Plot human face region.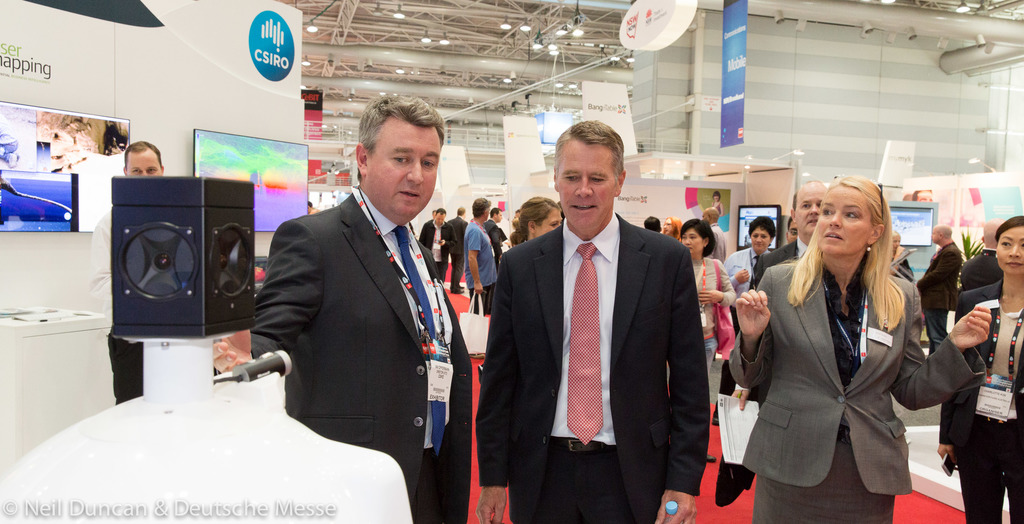
Plotted at BBox(662, 218, 674, 233).
